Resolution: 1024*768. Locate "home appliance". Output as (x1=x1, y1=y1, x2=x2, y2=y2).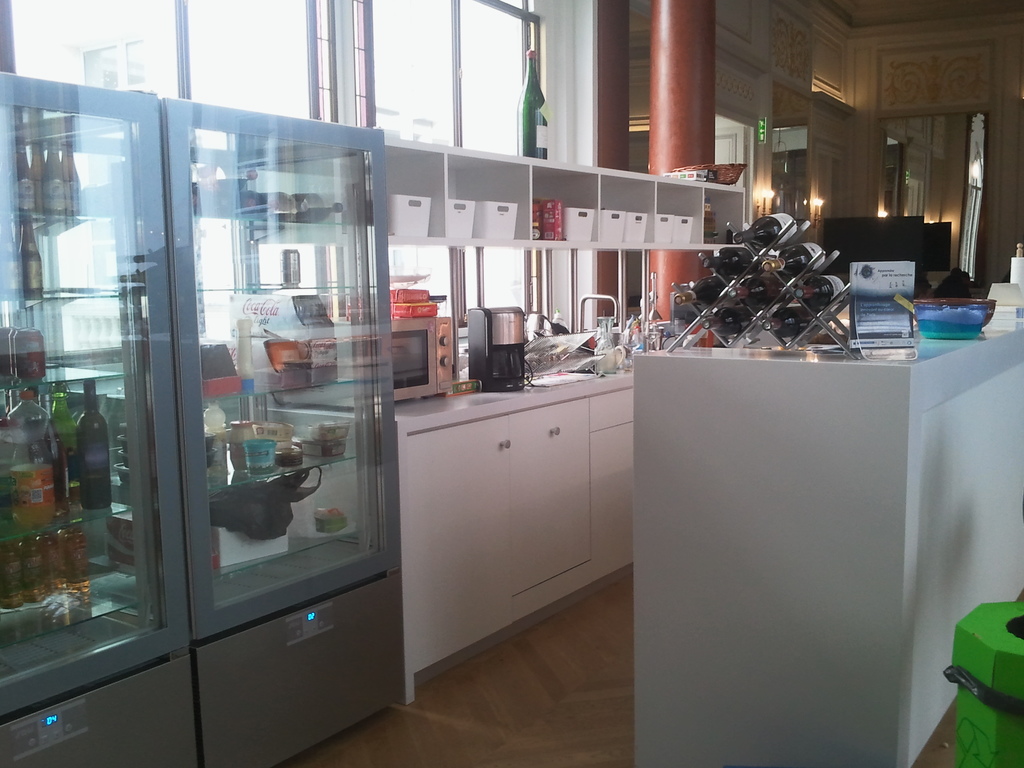
(x1=474, y1=305, x2=529, y2=389).
